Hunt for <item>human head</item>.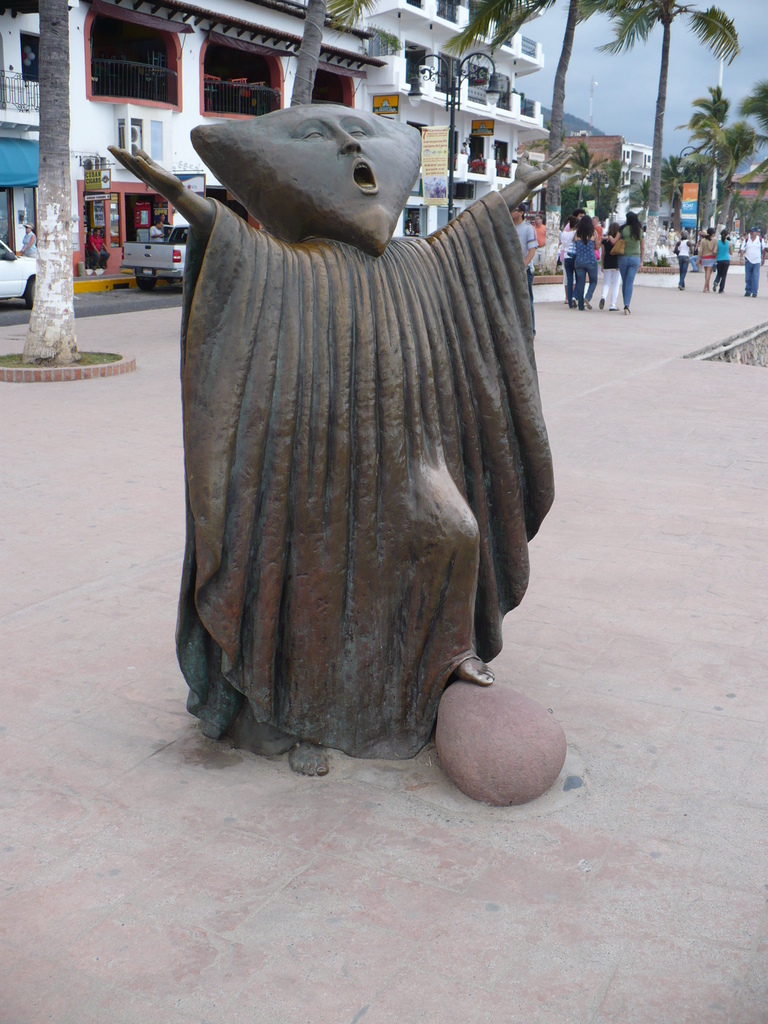
Hunted down at bbox=[92, 228, 102, 239].
